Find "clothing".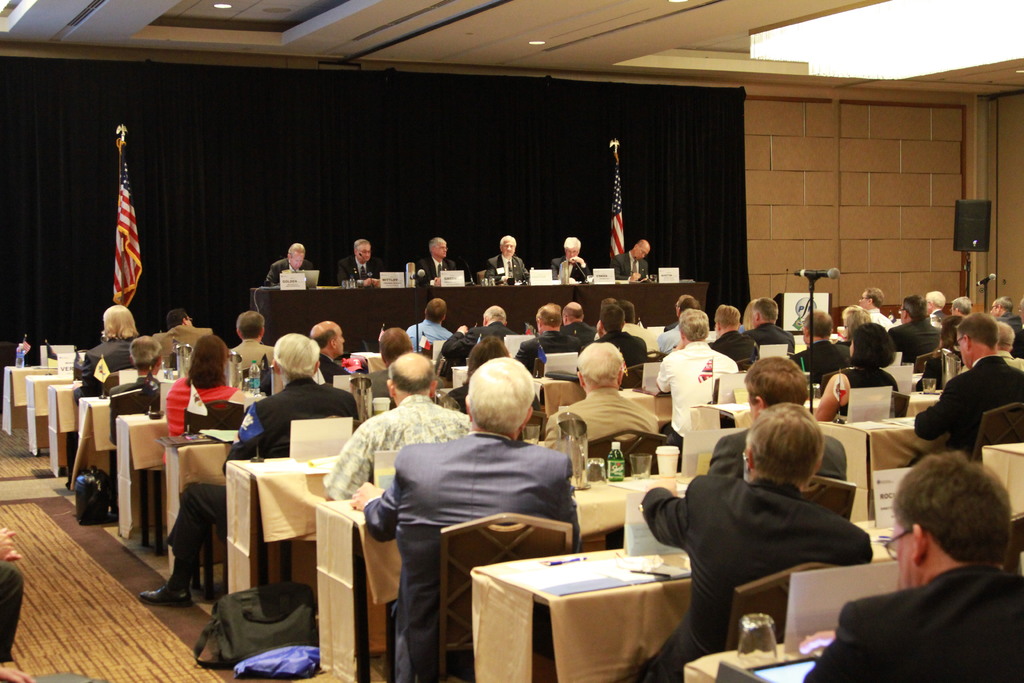
[left=349, top=252, right=377, bottom=285].
